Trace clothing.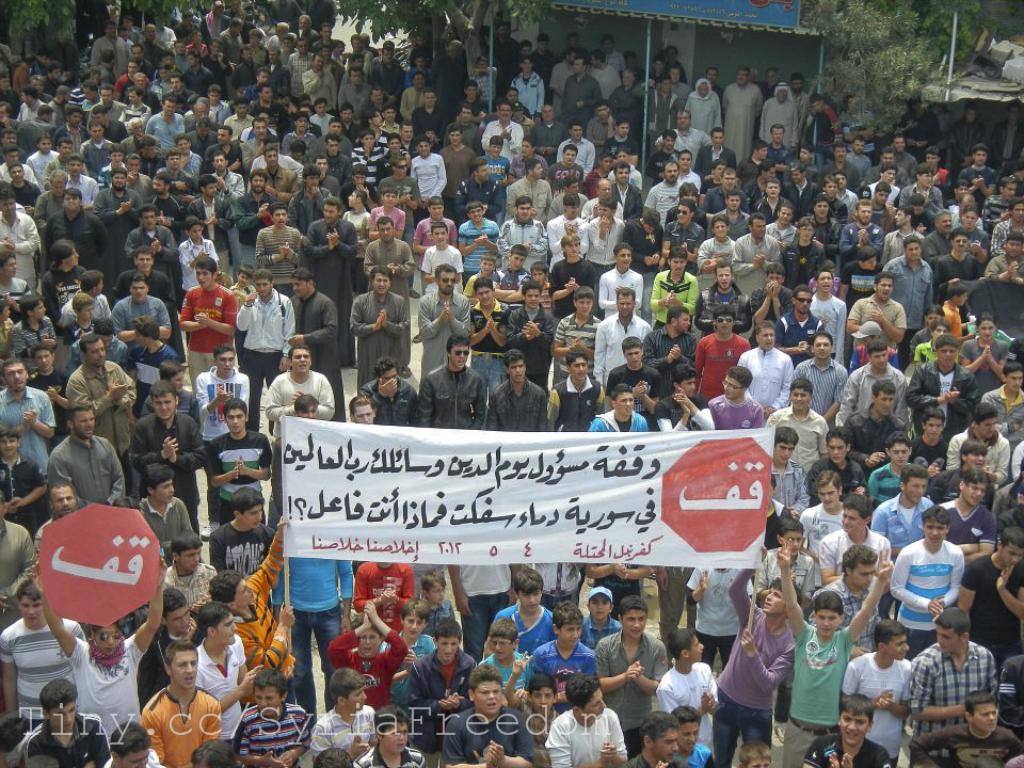
Traced to [left=265, top=558, right=353, bottom=730].
